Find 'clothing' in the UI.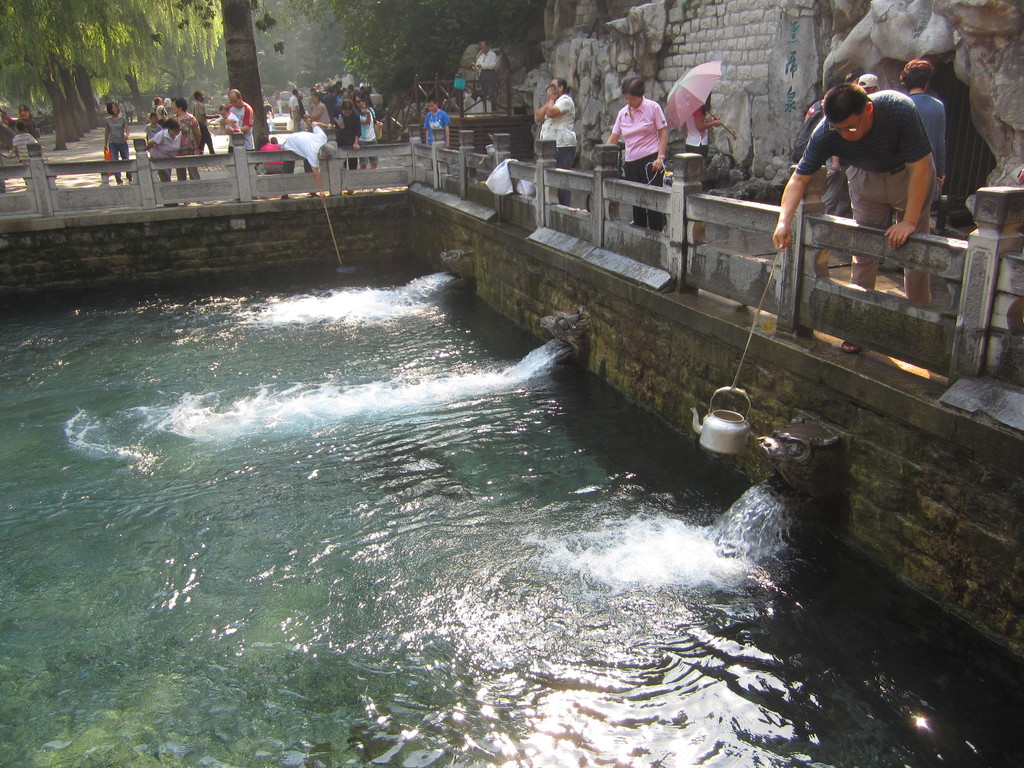
UI element at bbox=[360, 110, 374, 166].
